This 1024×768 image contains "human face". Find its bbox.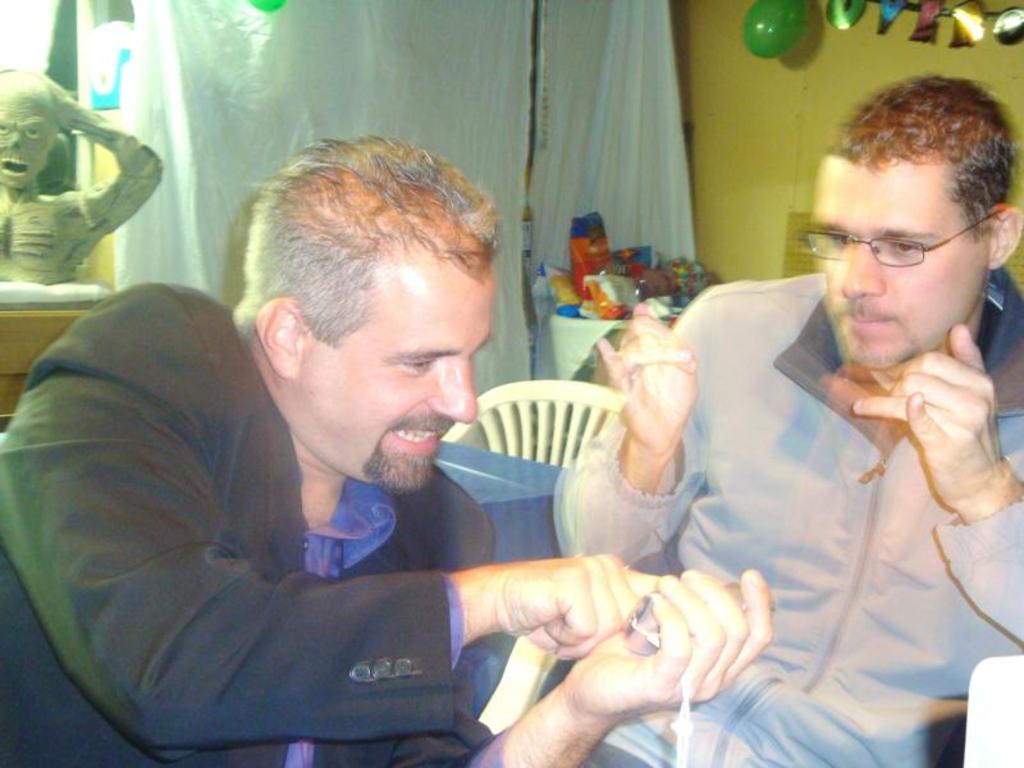
bbox=[0, 95, 55, 189].
